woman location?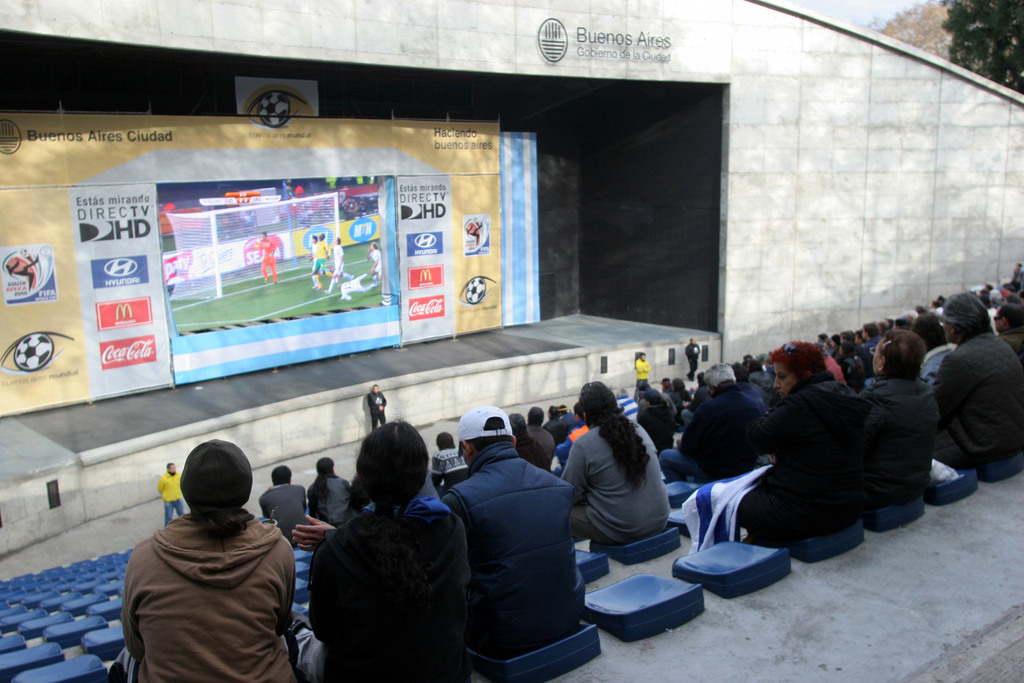
(557, 381, 671, 546)
